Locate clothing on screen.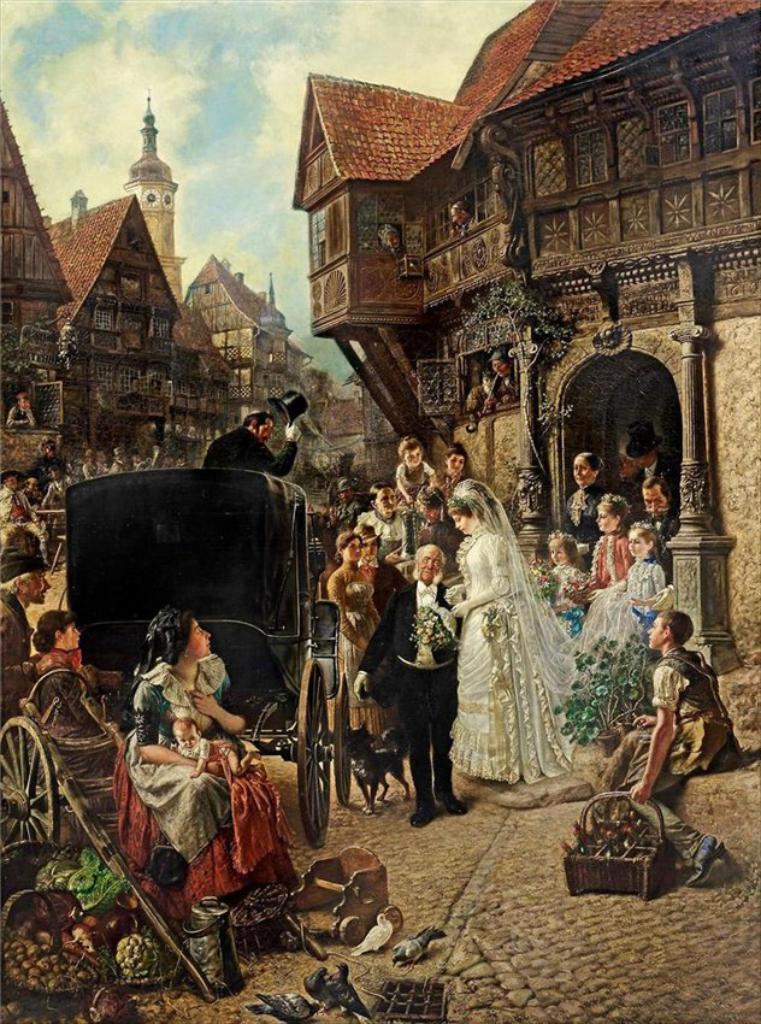
On screen at region(0, 487, 47, 566).
